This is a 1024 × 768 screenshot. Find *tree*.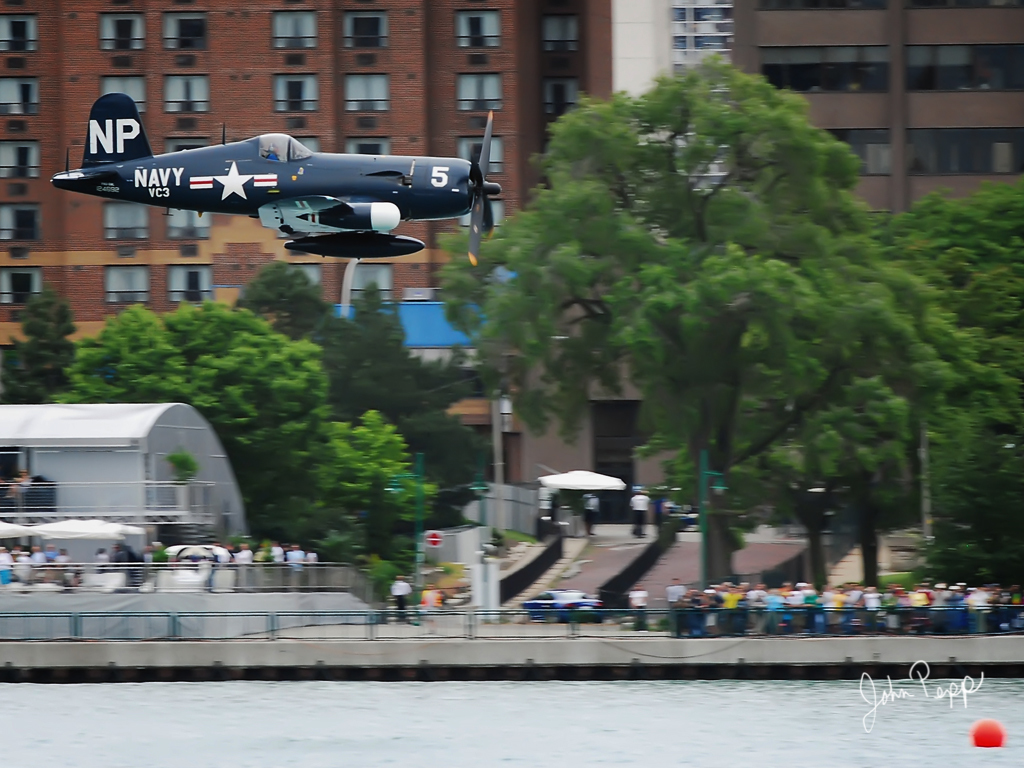
Bounding box: x1=0, y1=282, x2=79, y2=405.
